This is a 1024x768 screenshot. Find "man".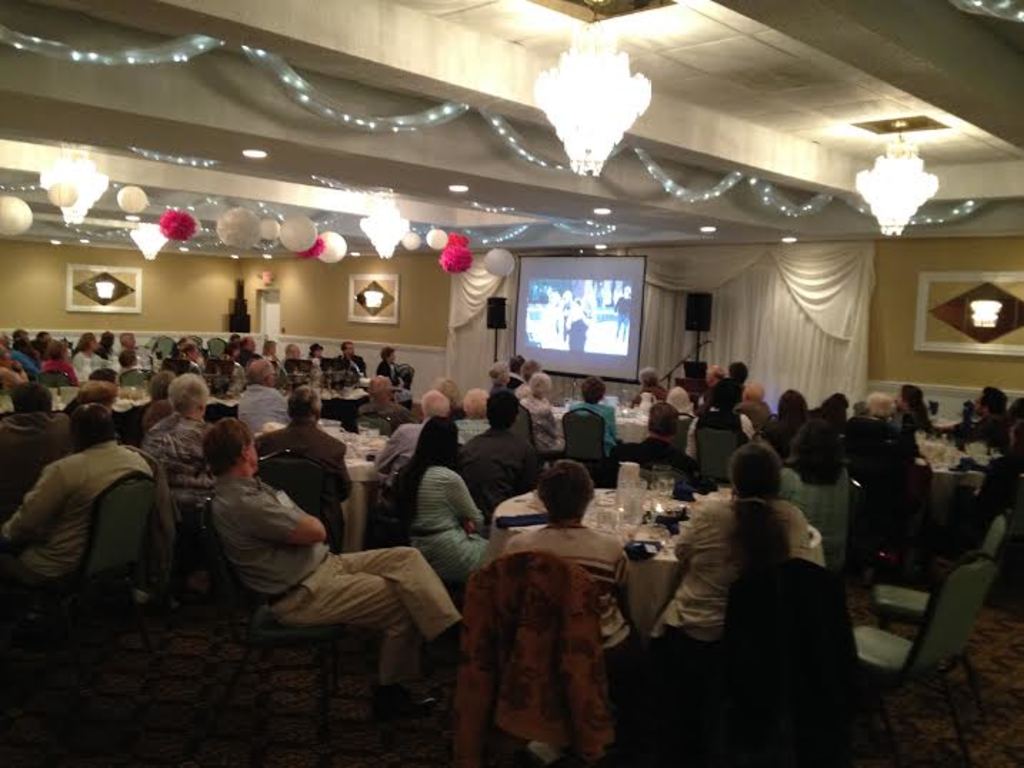
Bounding box: <region>374, 388, 456, 502</region>.
